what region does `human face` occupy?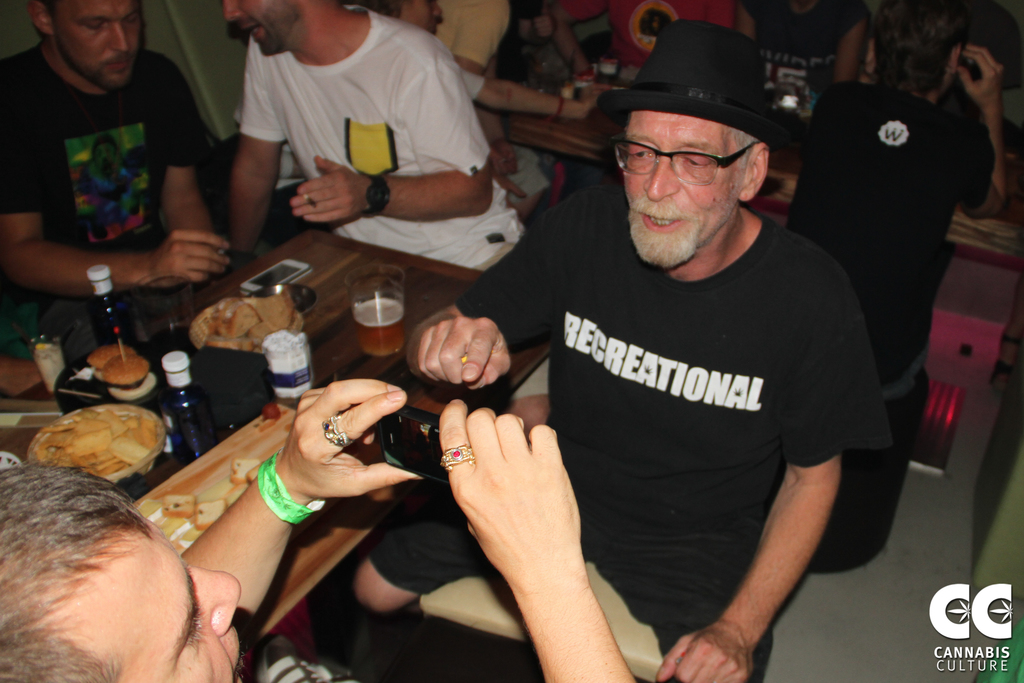
box=[388, 0, 442, 32].
